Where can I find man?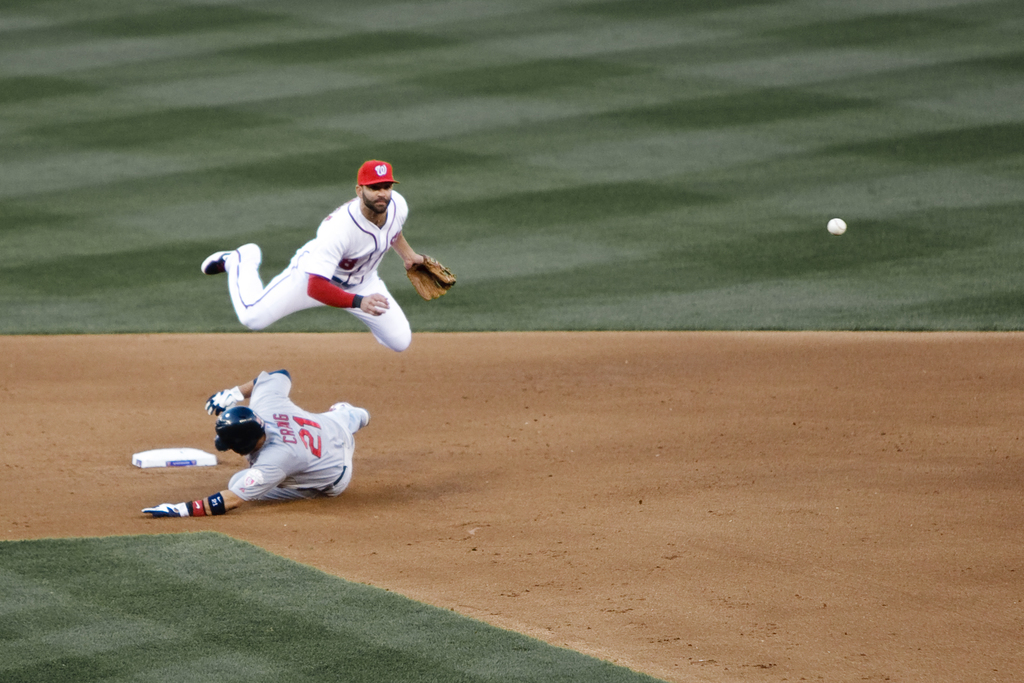
You can find it at pyautogui.locateOnScreen(147, 368, 372, 523).
